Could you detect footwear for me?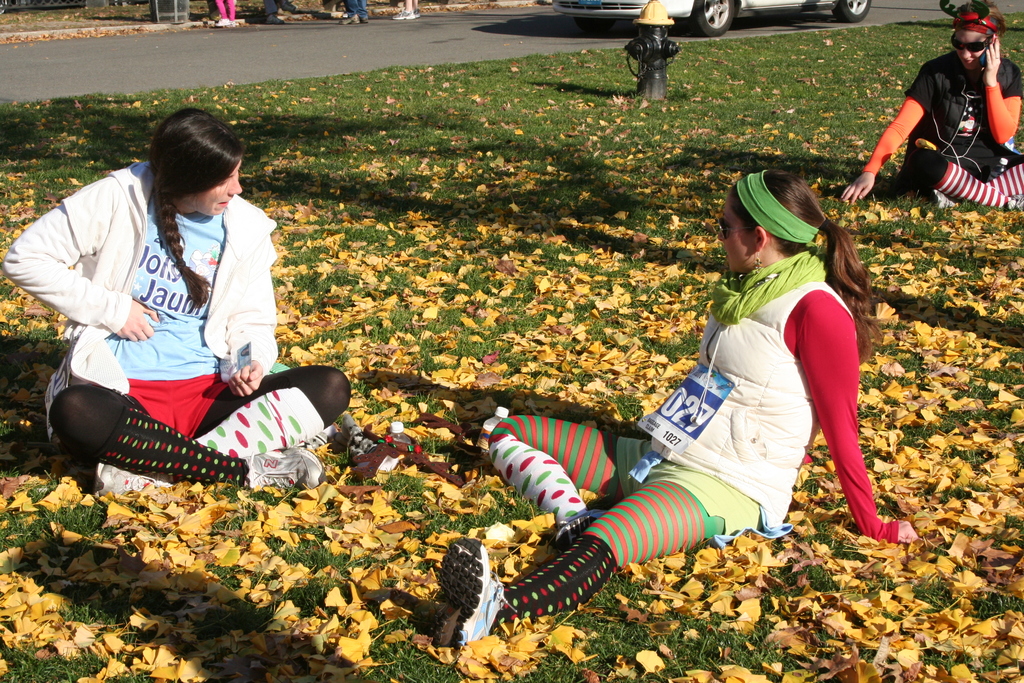
Detection result: region(391, 10, 416, 20).
